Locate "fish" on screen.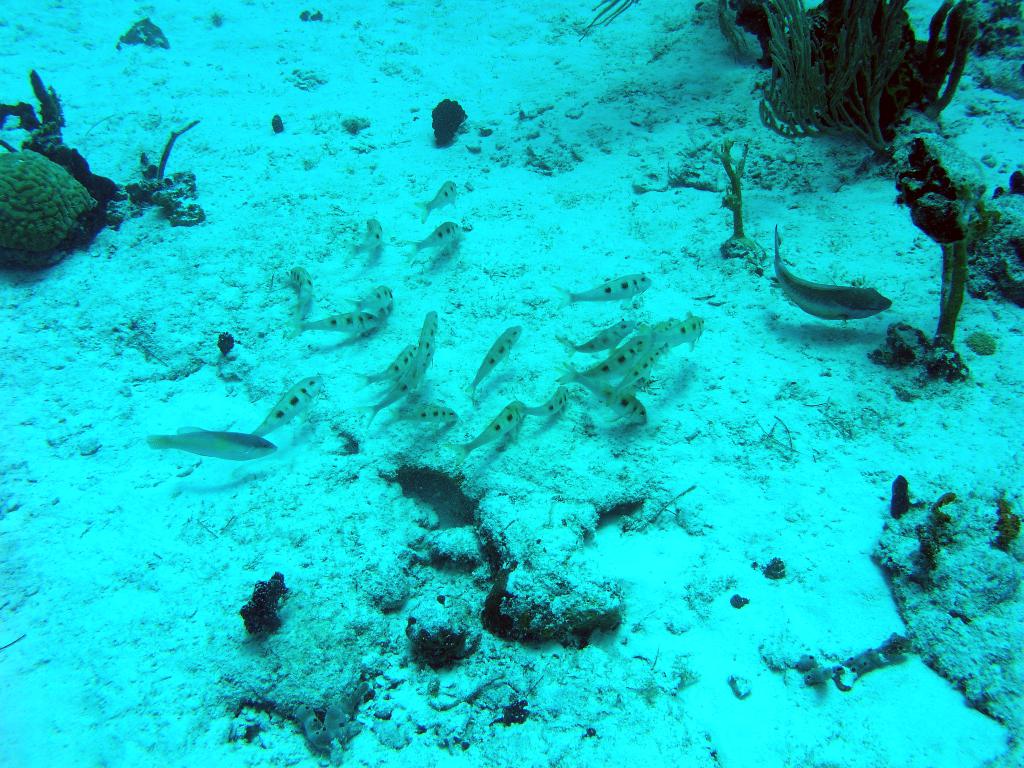
On screen at [385, 410, 456, 429].
